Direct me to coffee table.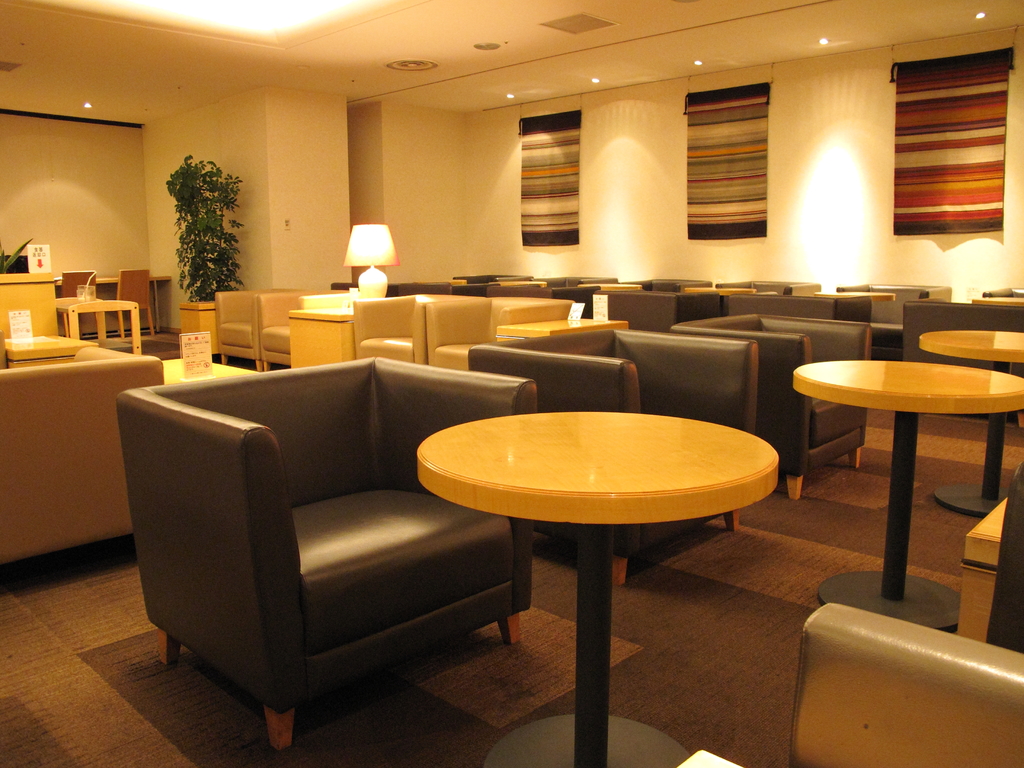
Direction: 792 357 1023 630.
